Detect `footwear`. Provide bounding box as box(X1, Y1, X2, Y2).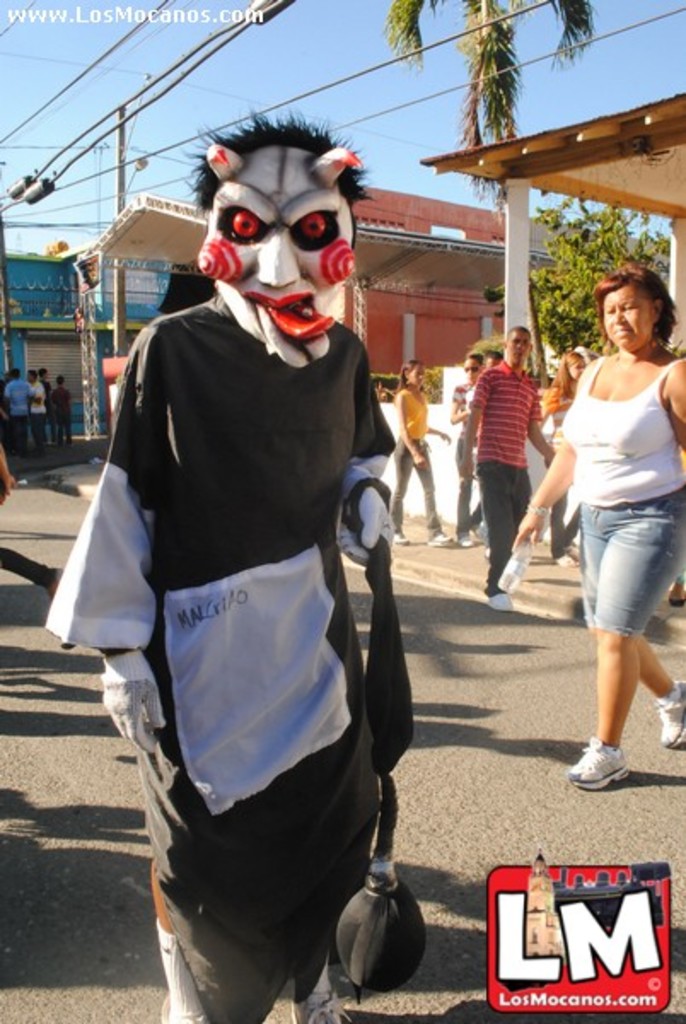
box(659, 678, 684, 744).
